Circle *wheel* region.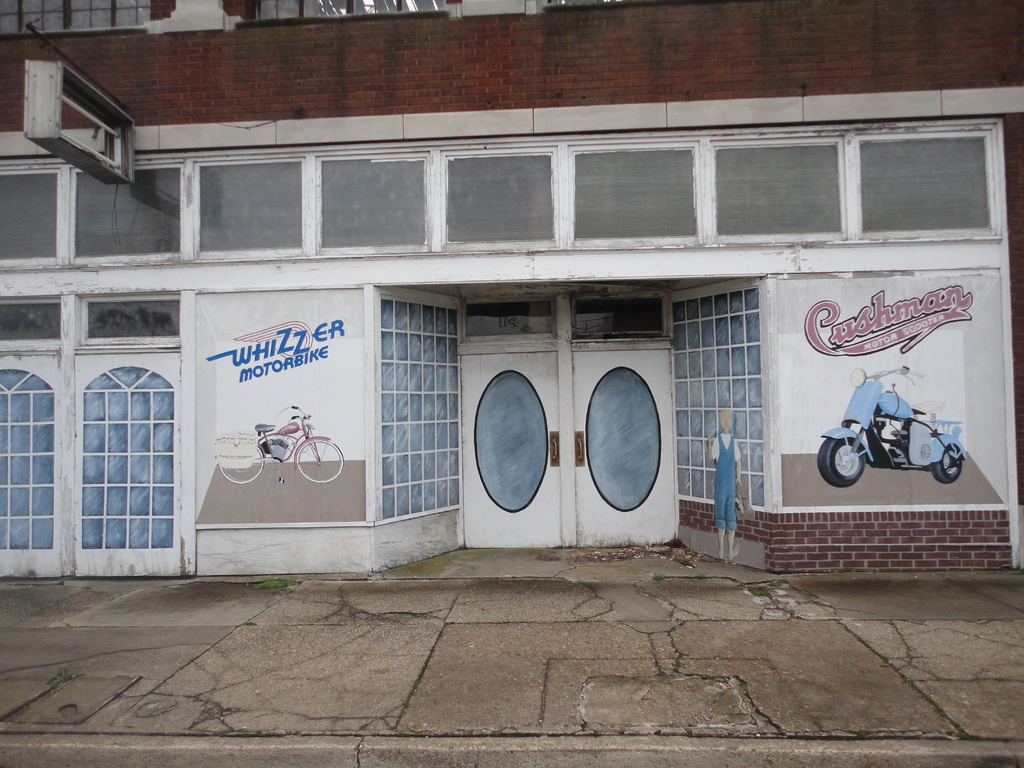
Region: 209,428,269,488.
